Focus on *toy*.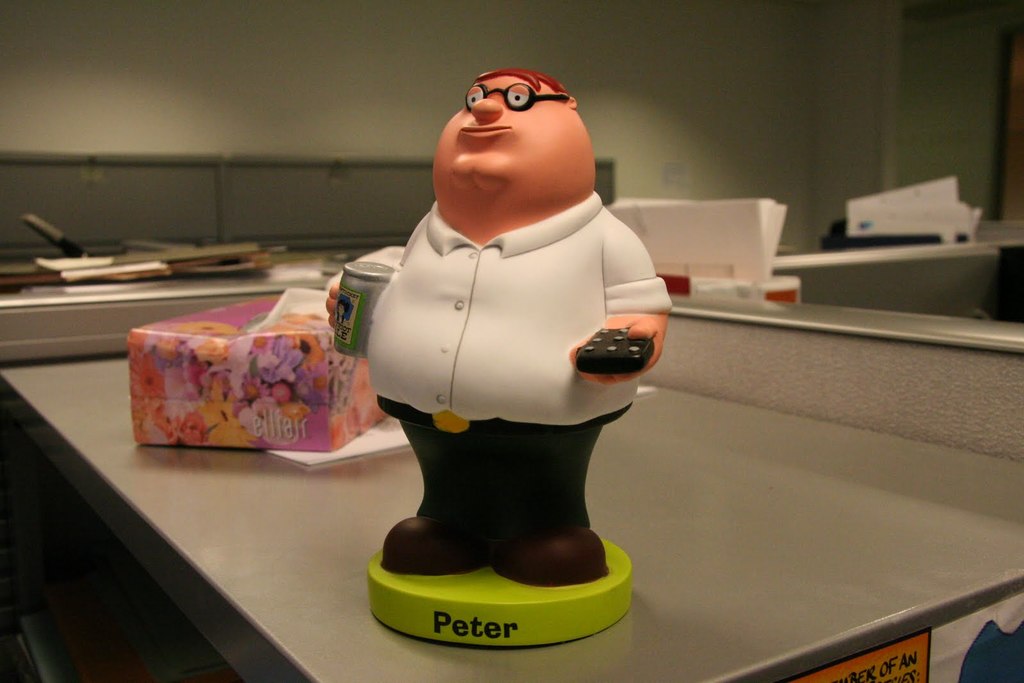
Focused at (x1=333, y1=65, x2=675, y2=657).
